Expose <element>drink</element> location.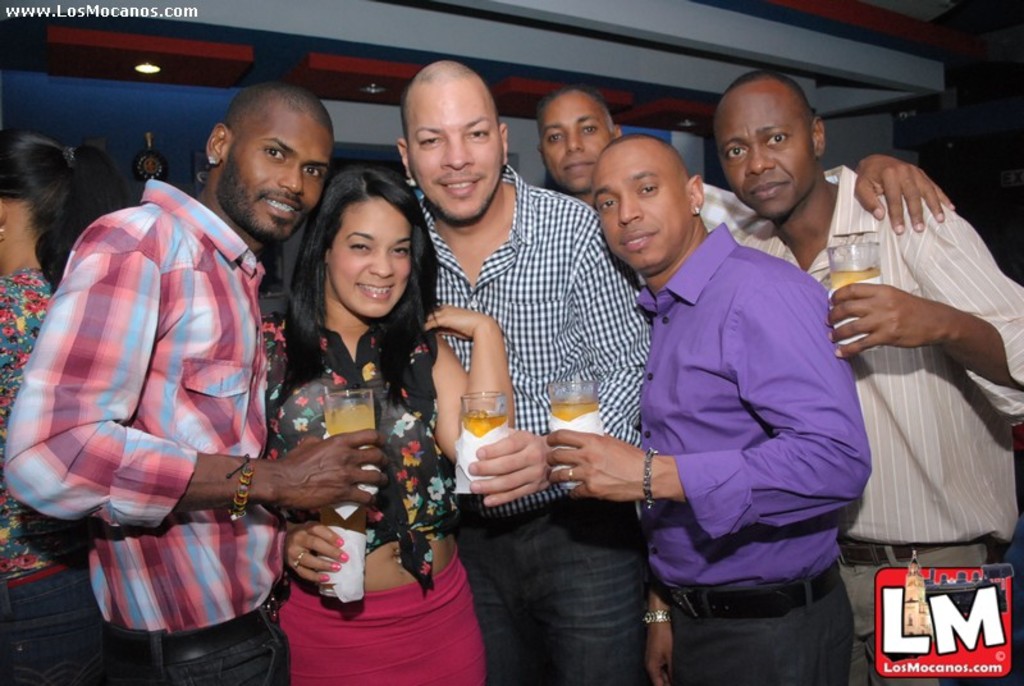
Exposed at l=550, t=401, r=600, b=427.
